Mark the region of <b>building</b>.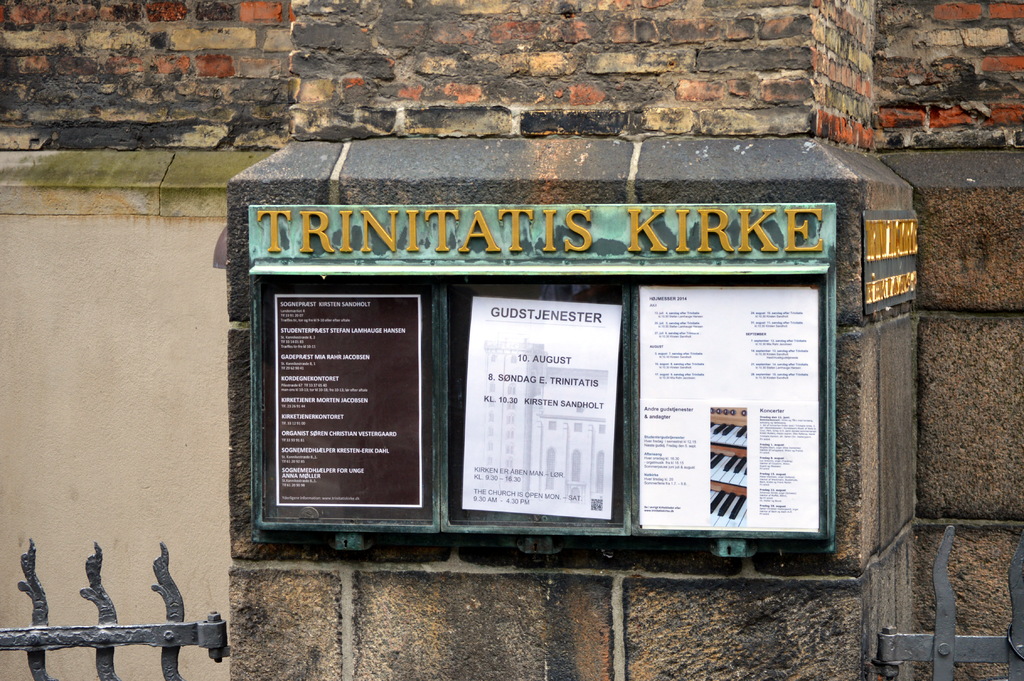
Region: 0, 0, 1023, 680.
